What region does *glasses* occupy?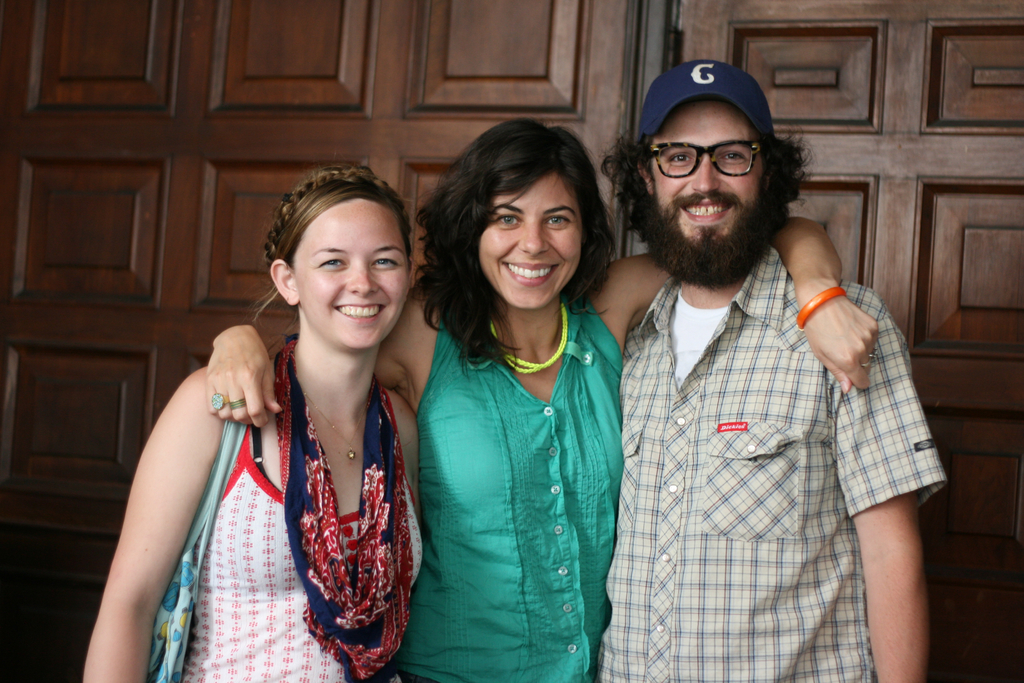
x1=636 y1=135 x2=768 y2=179.
